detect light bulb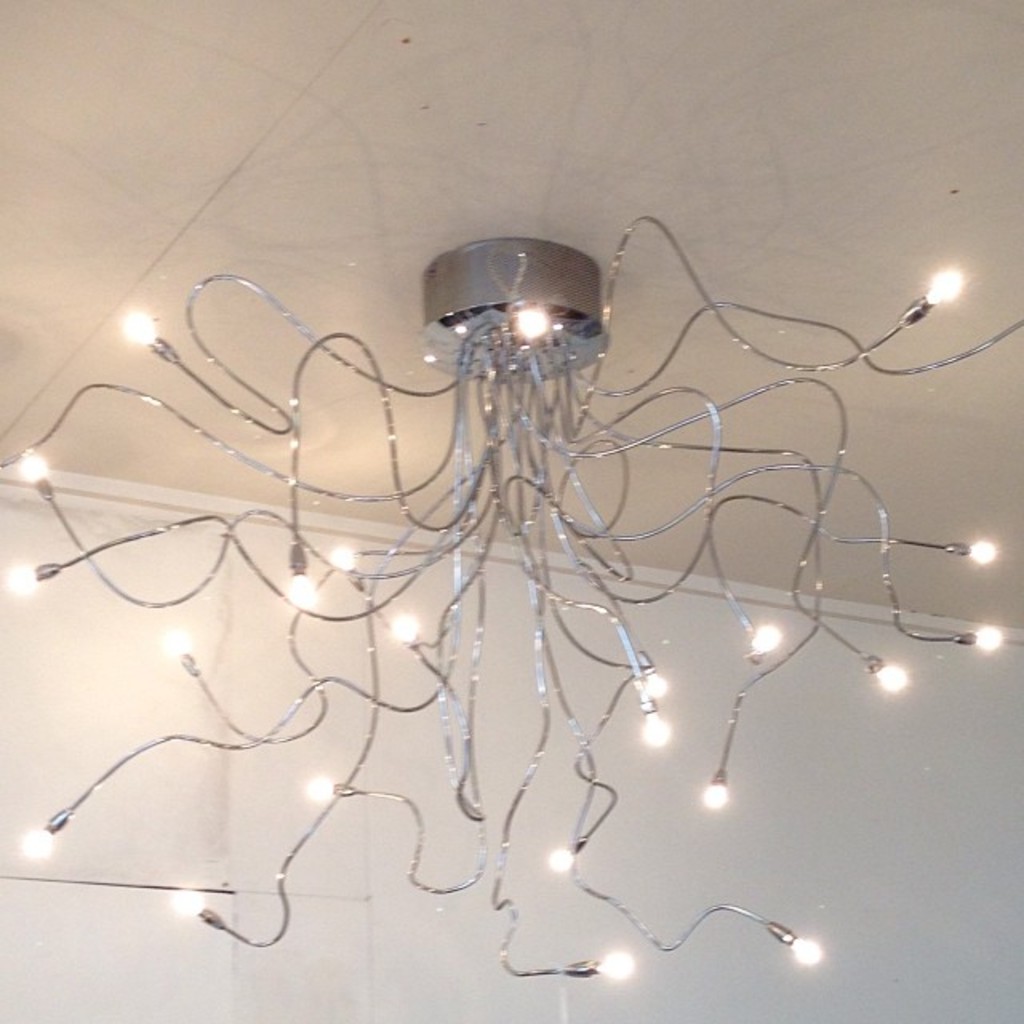
(568,949,638,982)
